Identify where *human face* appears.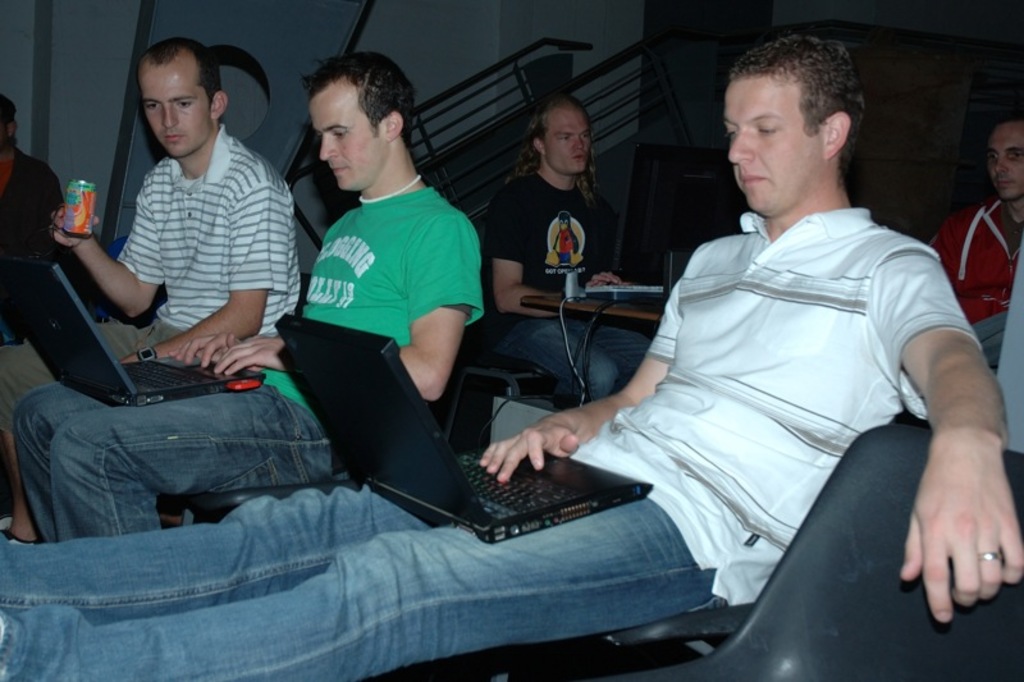
Appears at 719 74 829 209.
